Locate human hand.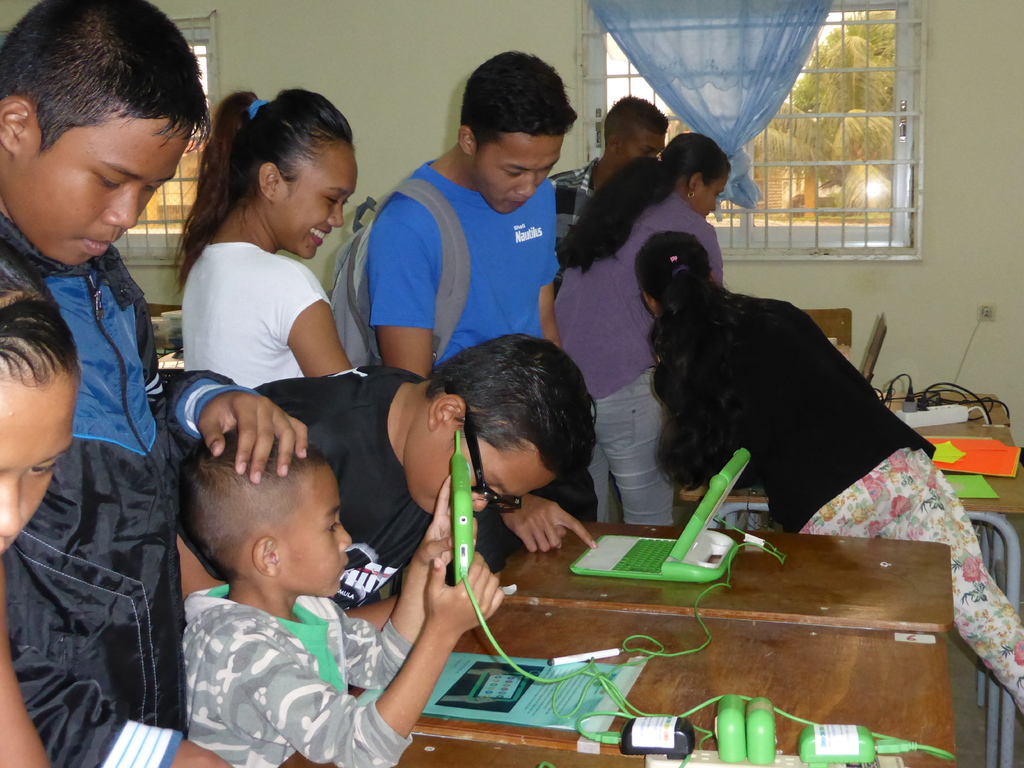
Bounding box: (left=188, top=397, right=306, bottom=497).
